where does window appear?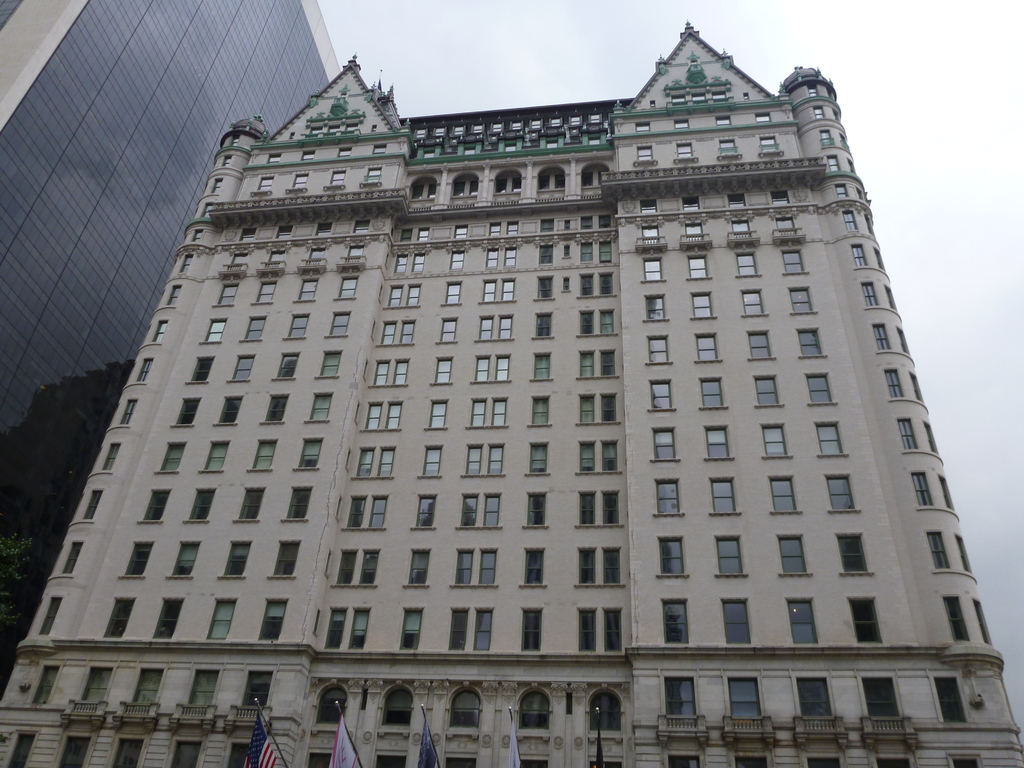
Appears at BBox(589, 112, 602, 124).
